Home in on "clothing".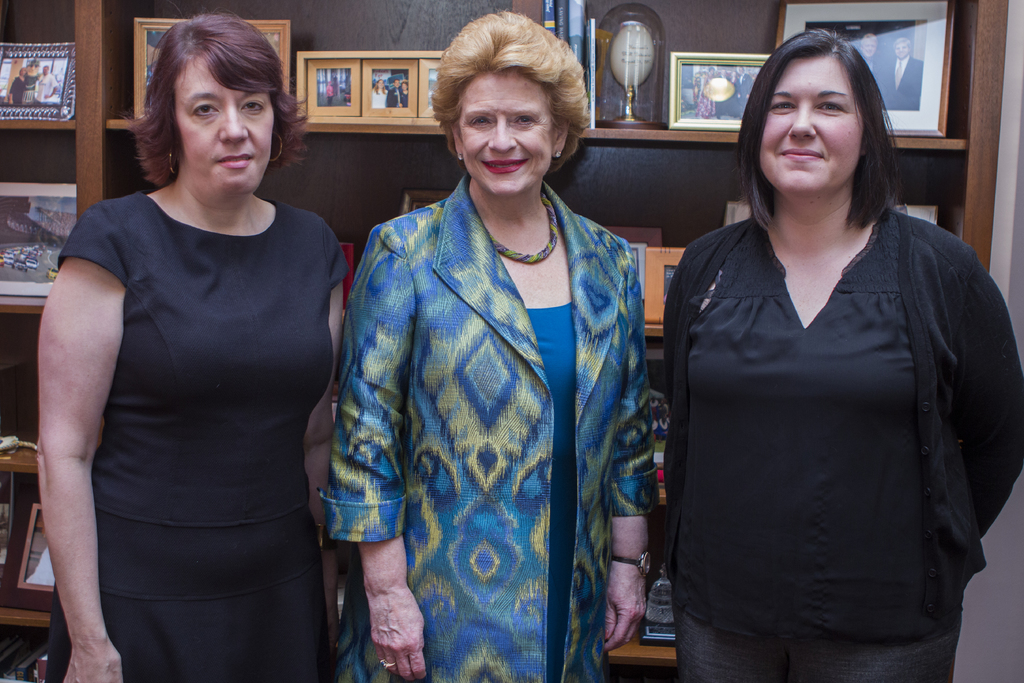
Homed in at [332,120,664,682].
